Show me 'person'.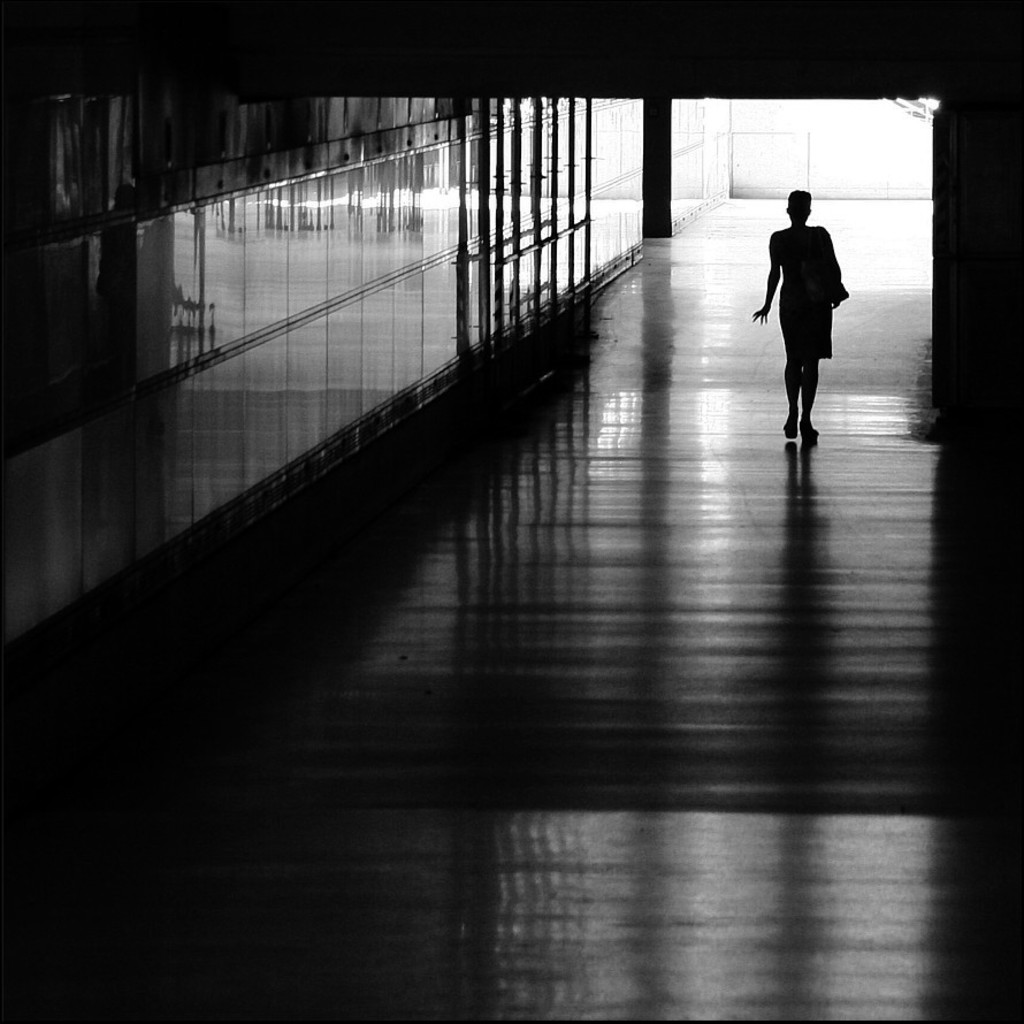
'person' is here: 748 188 842 441.
